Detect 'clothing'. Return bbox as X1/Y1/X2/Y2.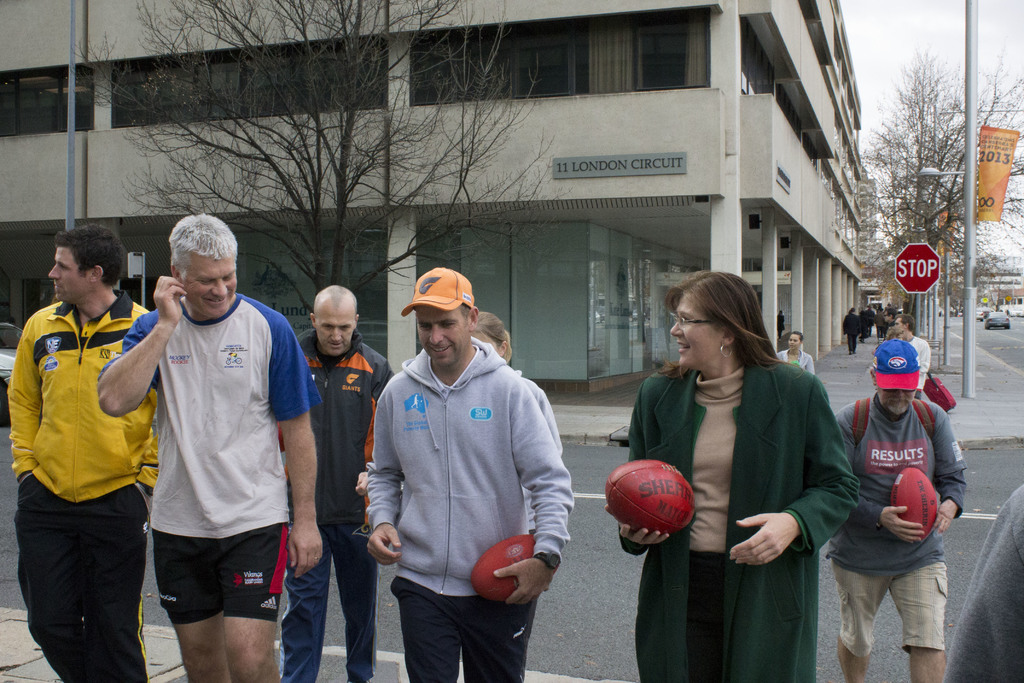
285/323/394/682.
